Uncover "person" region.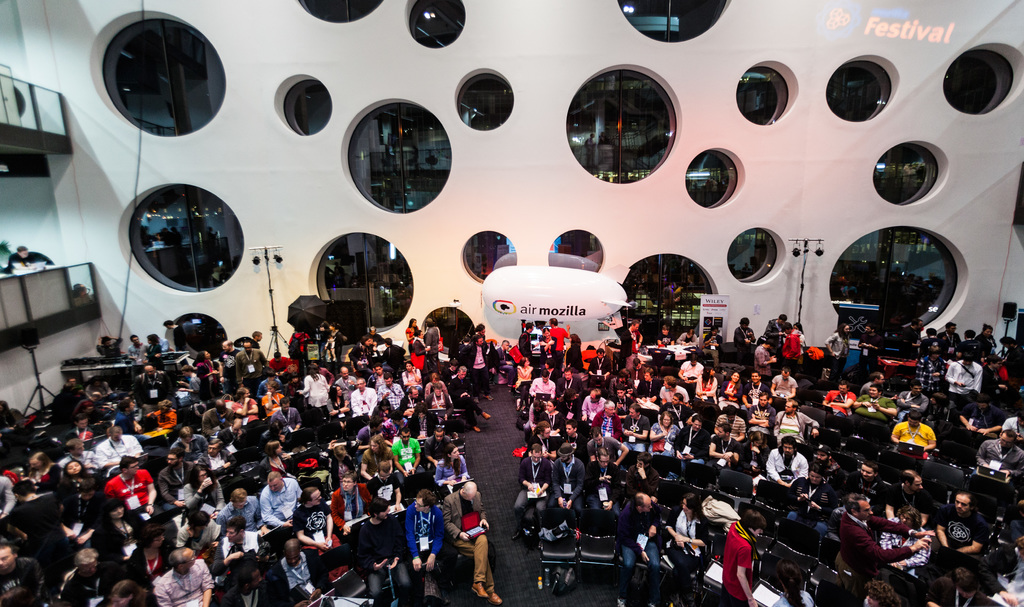
Uncovered: <box>767,312,789,350</box>.
